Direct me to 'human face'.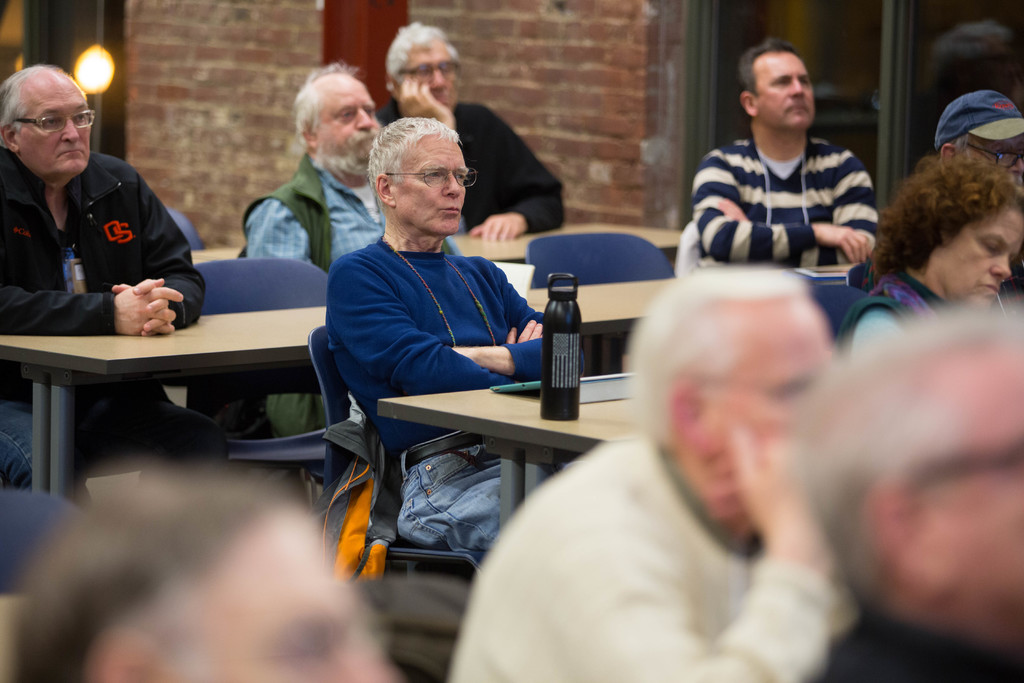
Direction: Rect(758, 53, 812, 136).
